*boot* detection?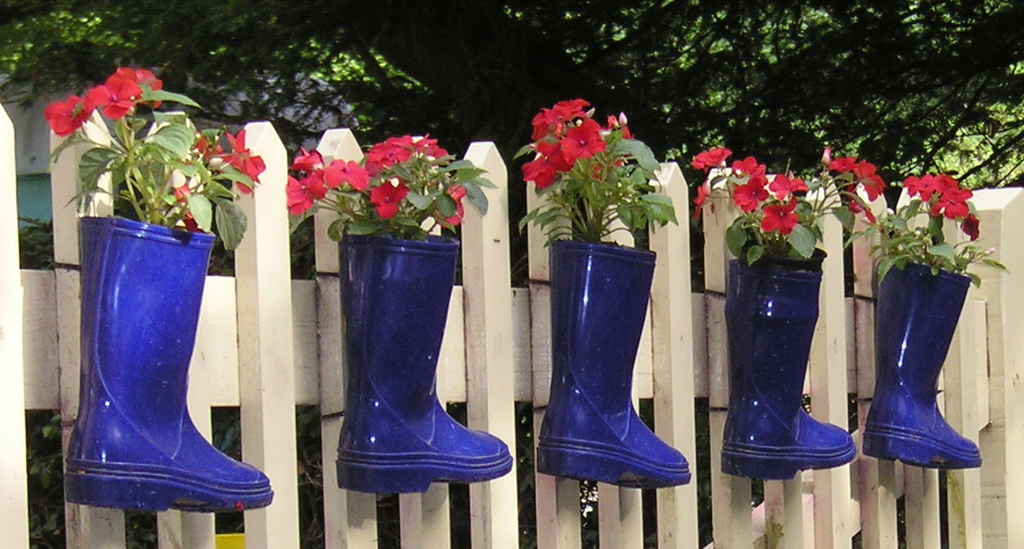
Rect(720, 249, 857, 459)
